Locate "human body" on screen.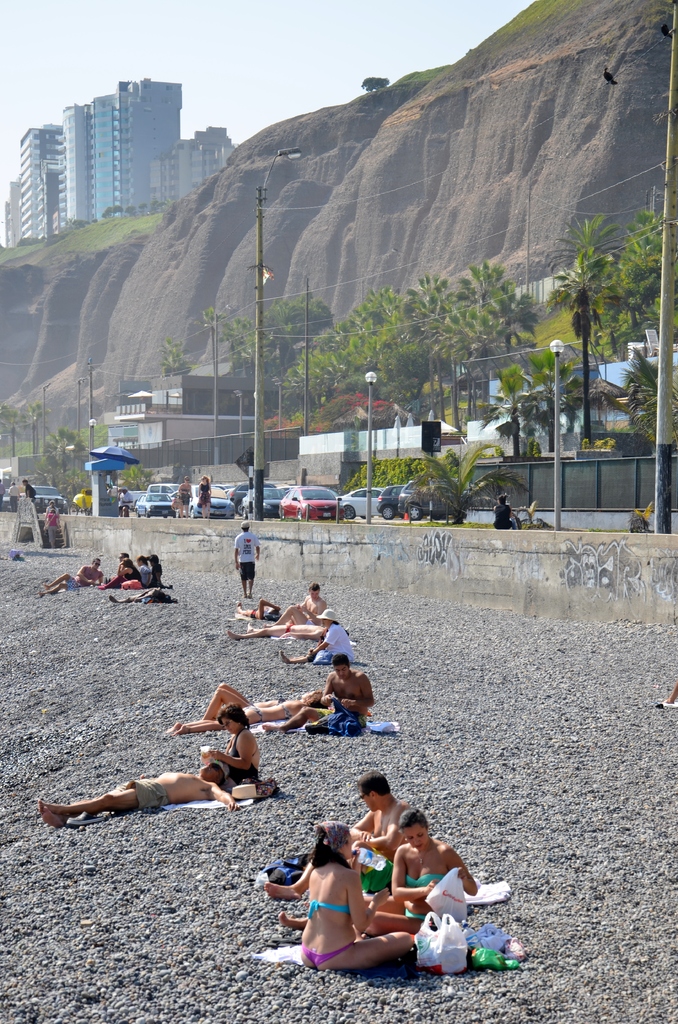
On screen at Rect(101, 568, 140, 593).
